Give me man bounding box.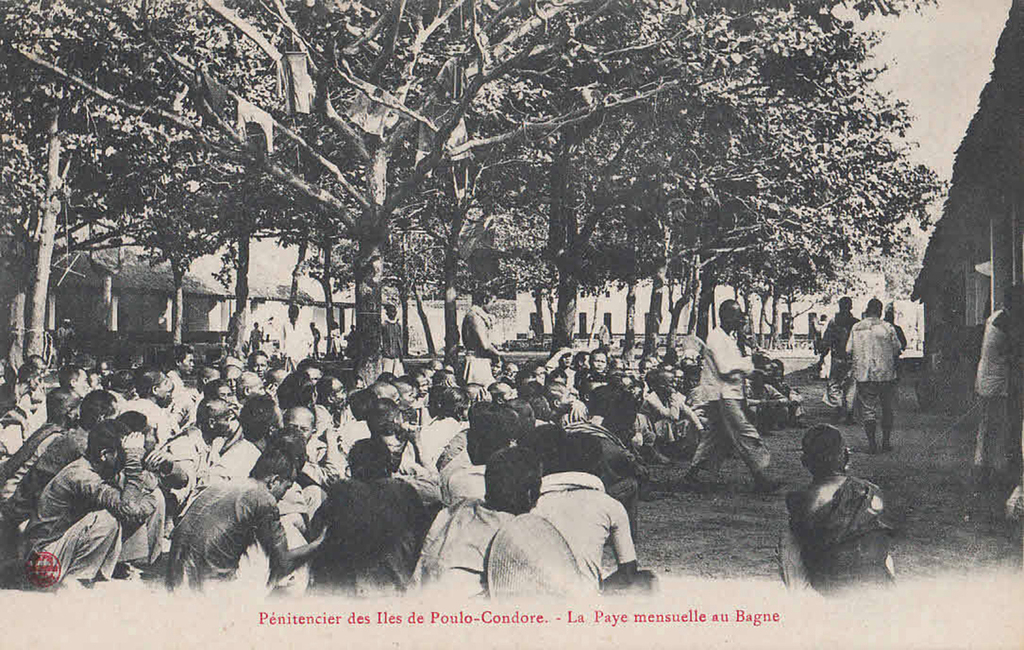
bbox=(526, 425, 570, 470).
